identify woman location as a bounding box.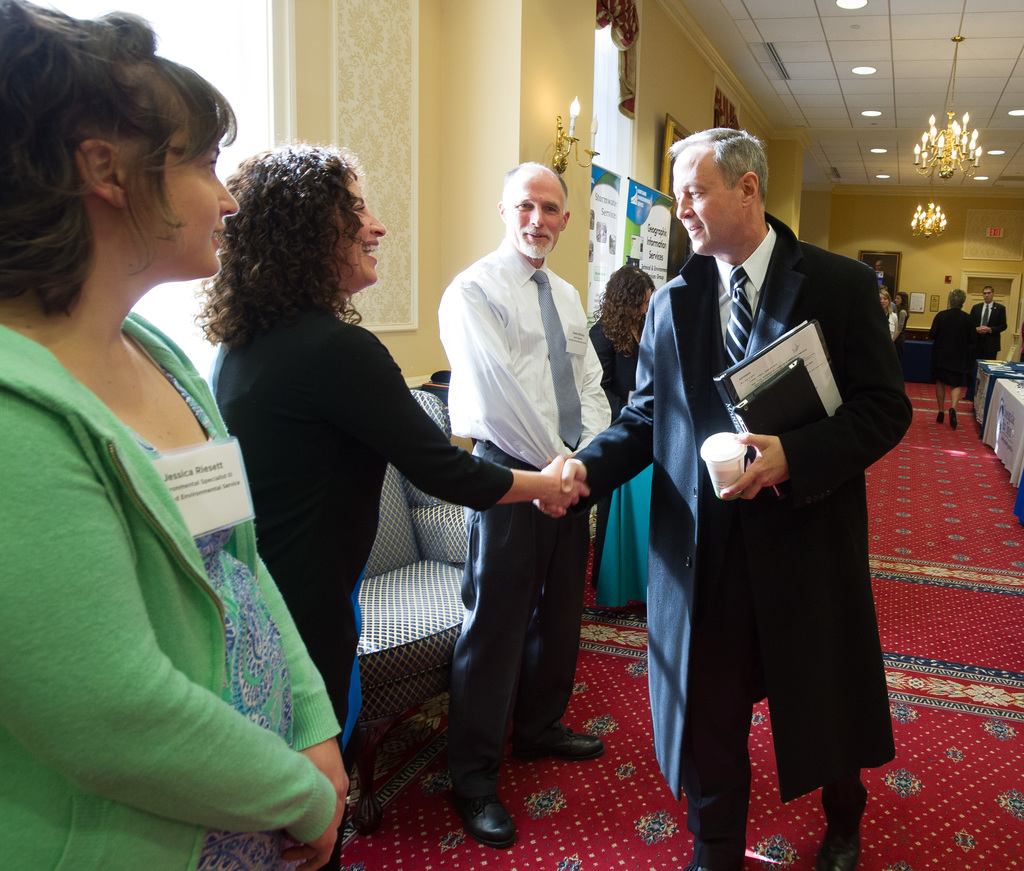
877,286,898,339.
